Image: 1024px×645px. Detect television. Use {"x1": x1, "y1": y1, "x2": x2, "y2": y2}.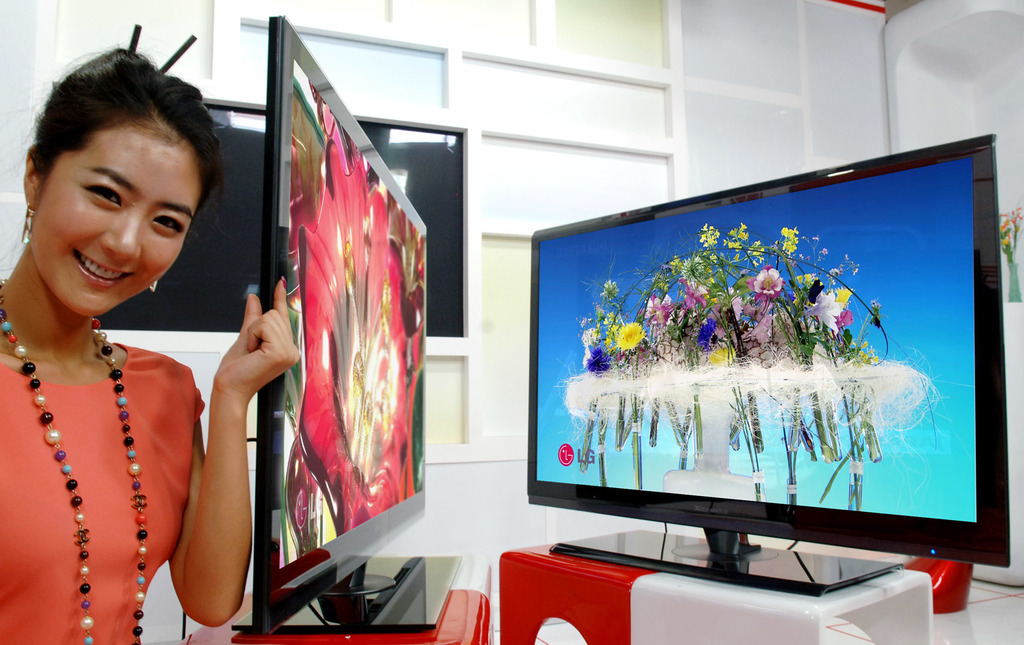
{"x1": 518, "y1": 133, "x2": 1010, "y2": 592}.
